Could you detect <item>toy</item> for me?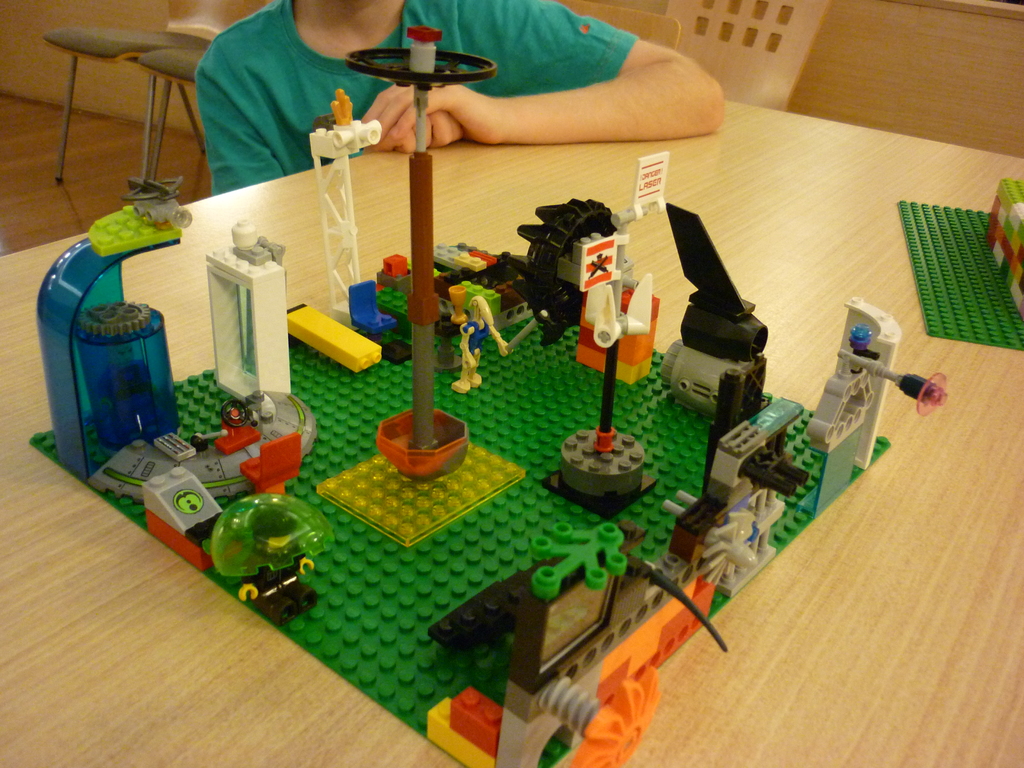
Detection result: locate(806, 291, 950, 500).
